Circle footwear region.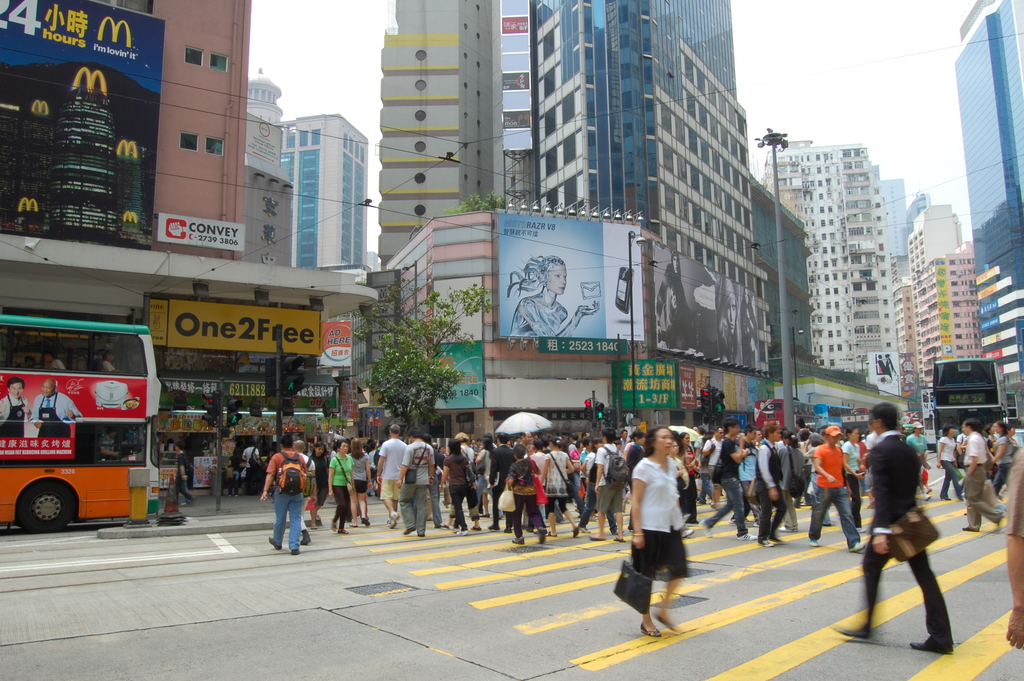
Region: <box>757,536,774,549</box>.
